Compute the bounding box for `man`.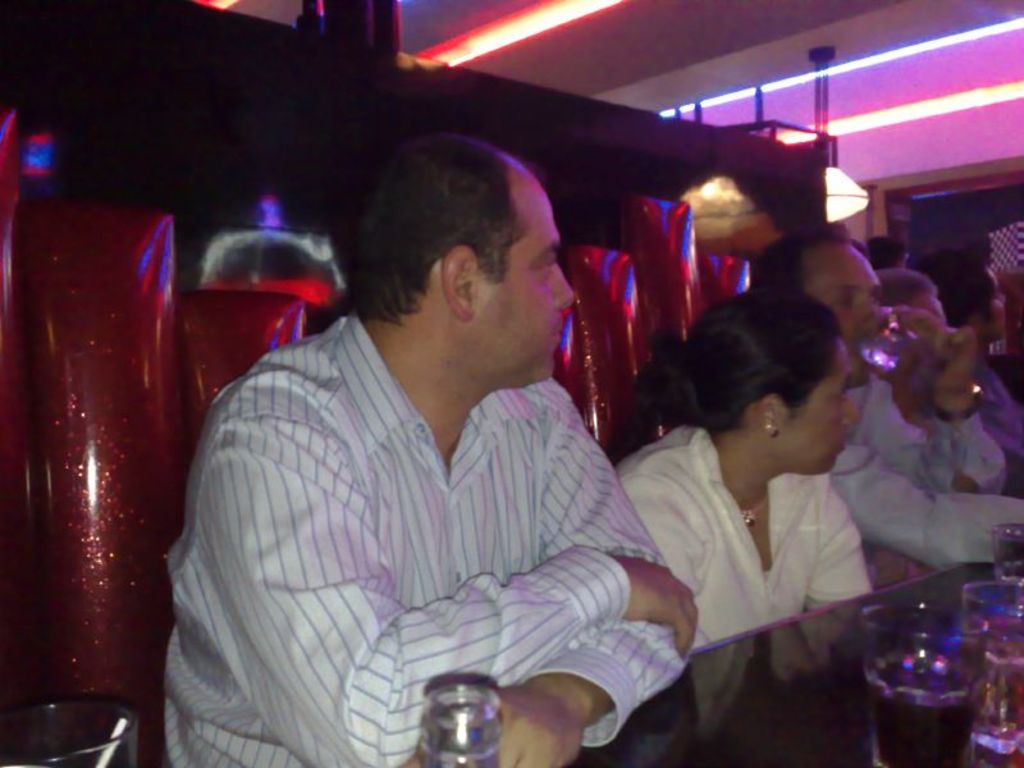
[741,218,1023,591].
